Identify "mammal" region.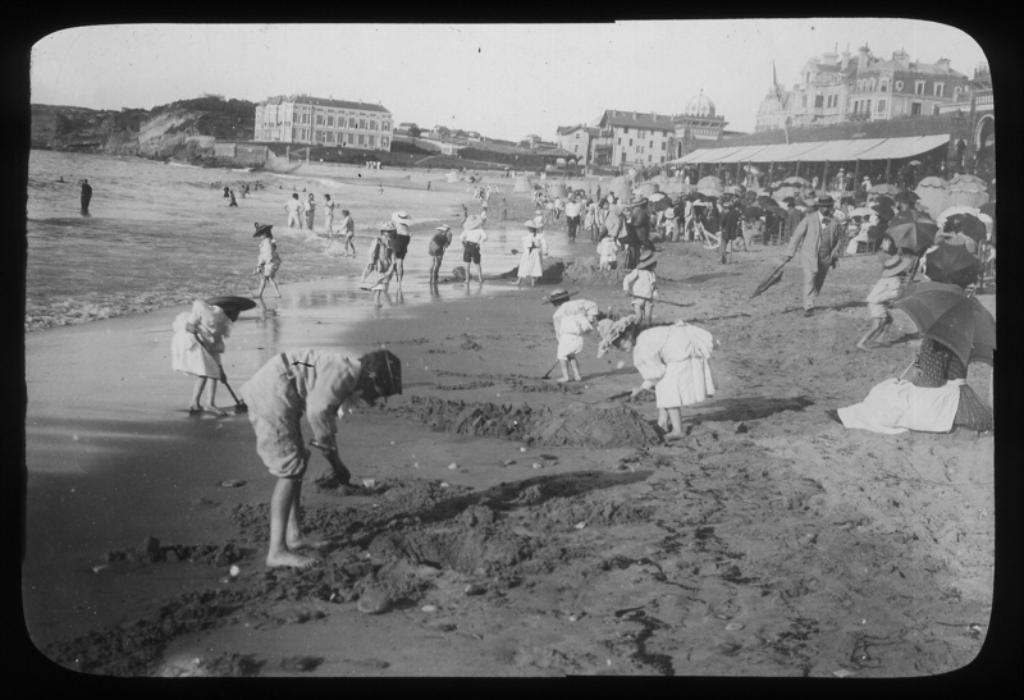
Region: <bbox>361, 225, 398, 301</bbox>.
